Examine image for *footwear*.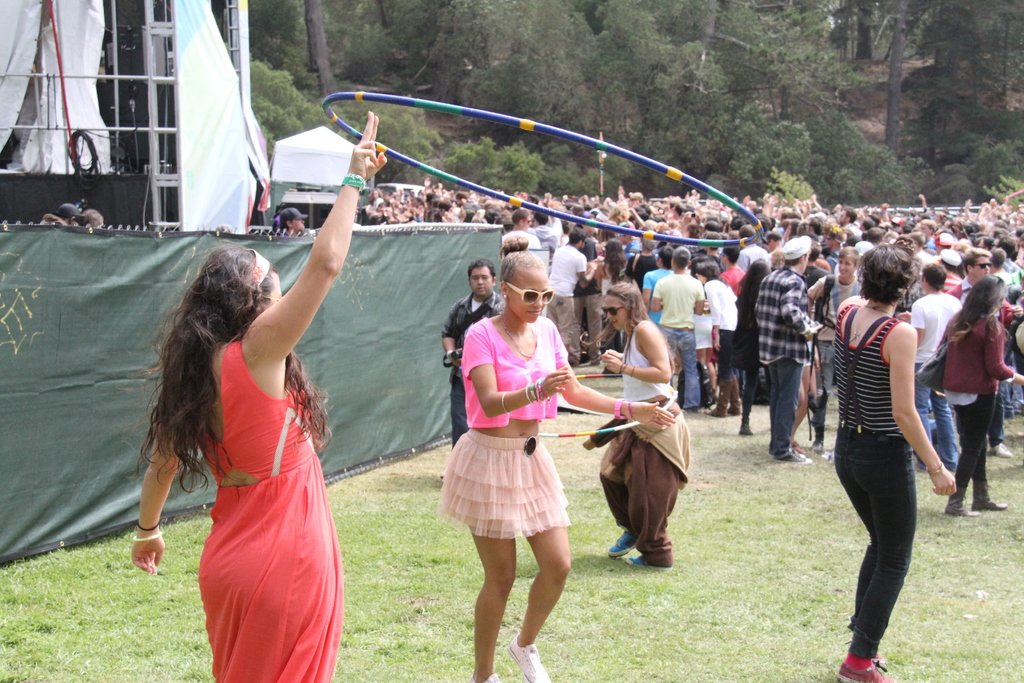
Examination result: bbox=(834, 648, 897, 682).
